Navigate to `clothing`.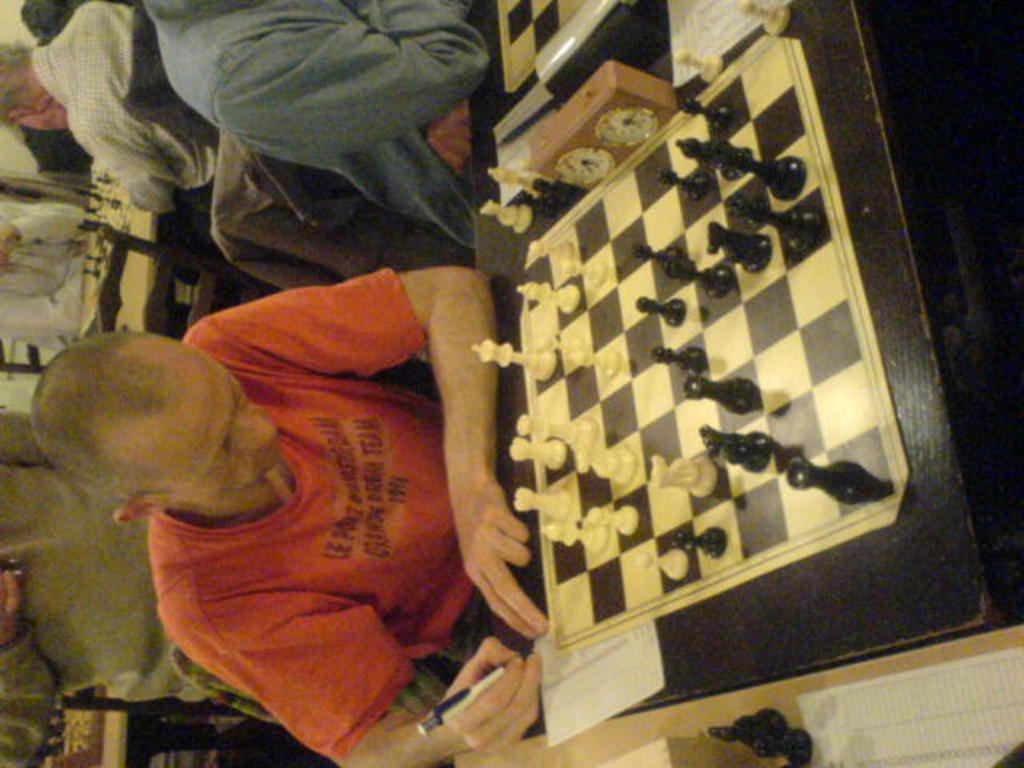
Navigation target: region(34, 0, 230, 205).
